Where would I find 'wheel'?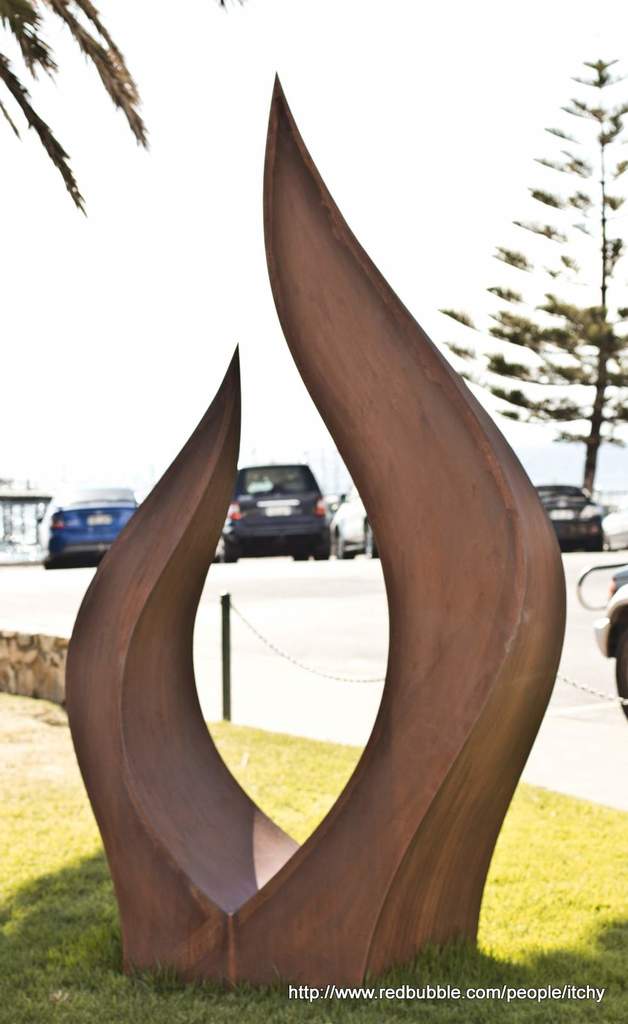
At x1=335 y1=534 x2=354 y2=561.
